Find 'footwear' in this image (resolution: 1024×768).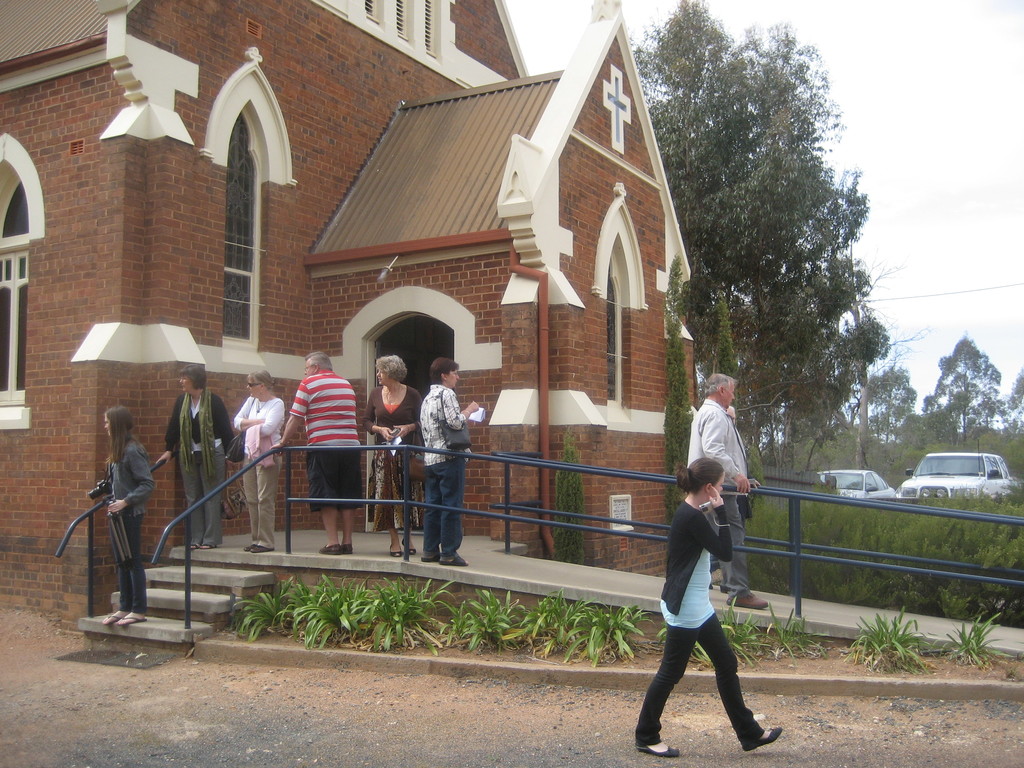
pyautogui.locateOnScreen(252, 547, 272, 554).
